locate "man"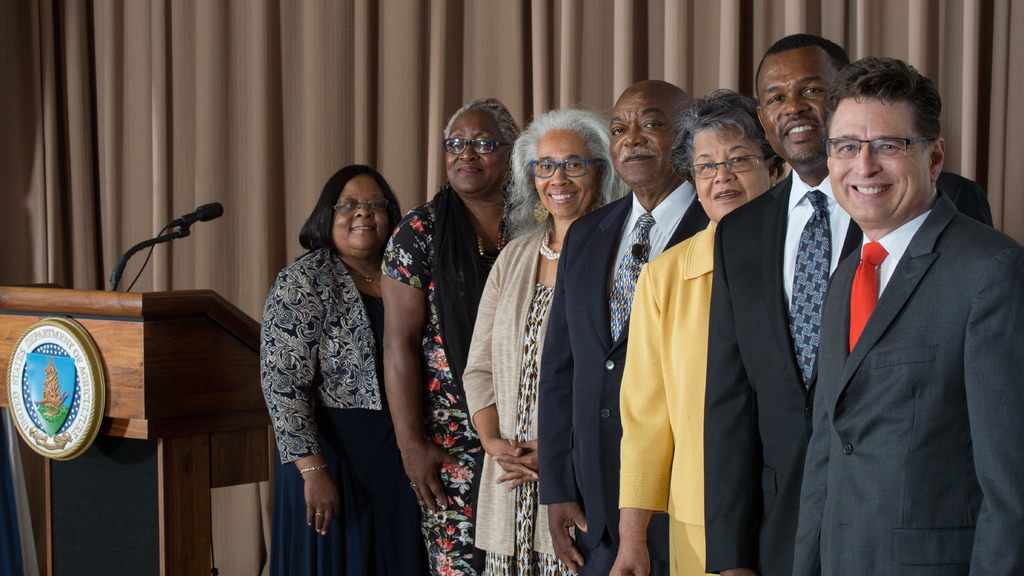
(705,39,979,573)
